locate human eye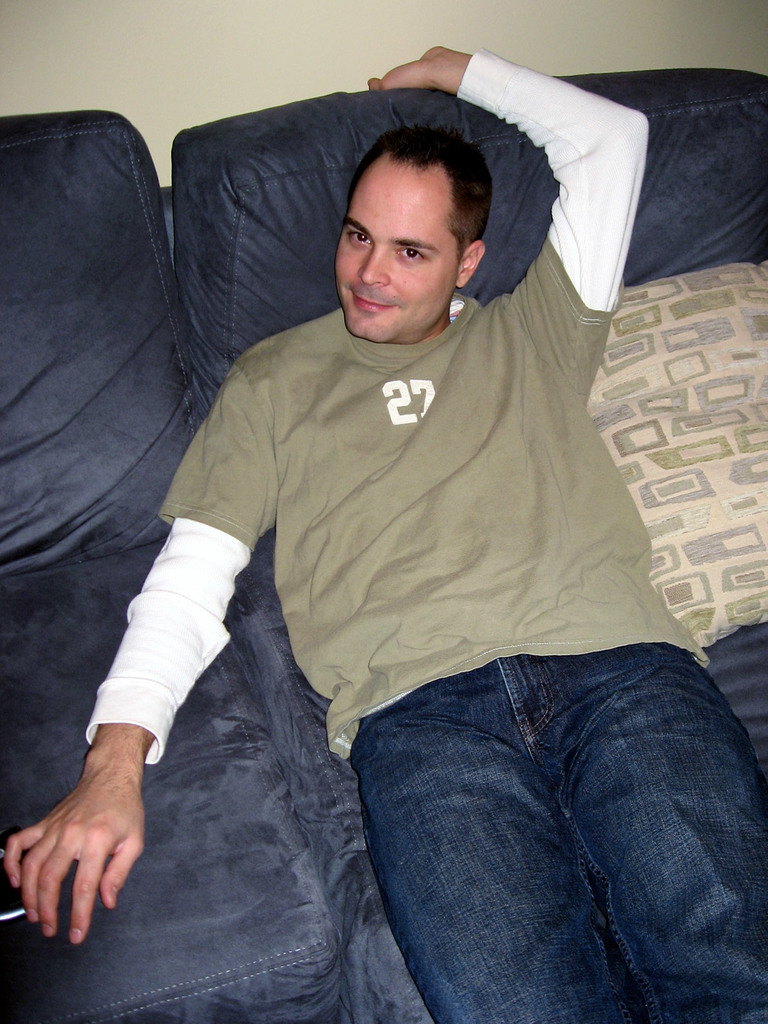
x1=348 y1=228 x2=373 y2=247
